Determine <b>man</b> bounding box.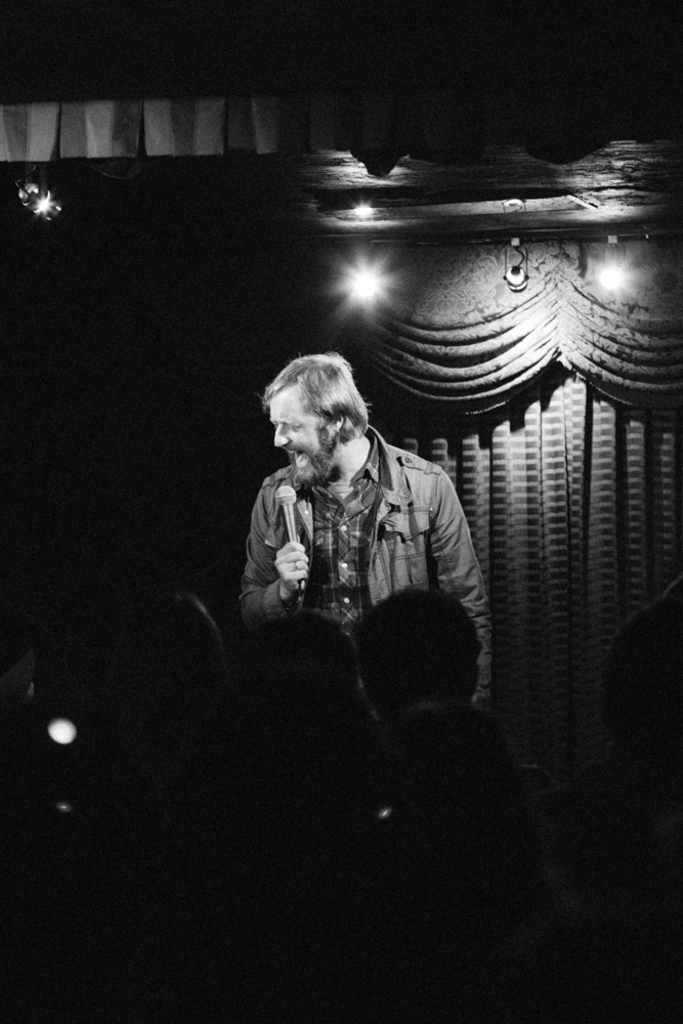
Determined: (left=229, top=324, right=501, bottom=800).
